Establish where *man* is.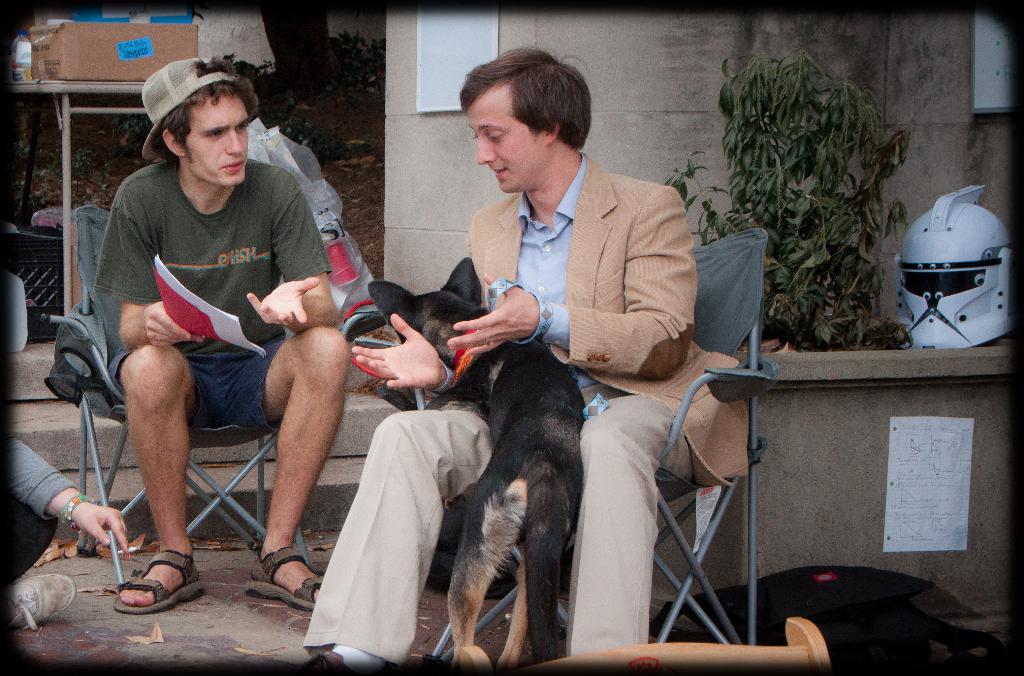
Established at (left=57, top=49, right=368, bottom=600).
